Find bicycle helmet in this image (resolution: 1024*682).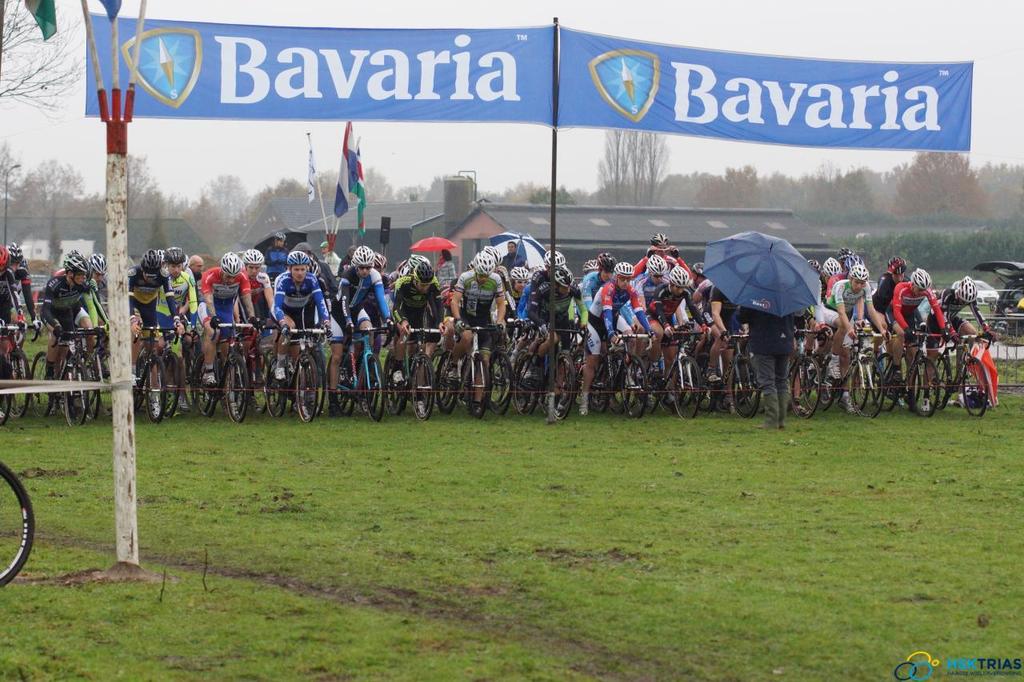
crop(167, 247, 185, 263).
